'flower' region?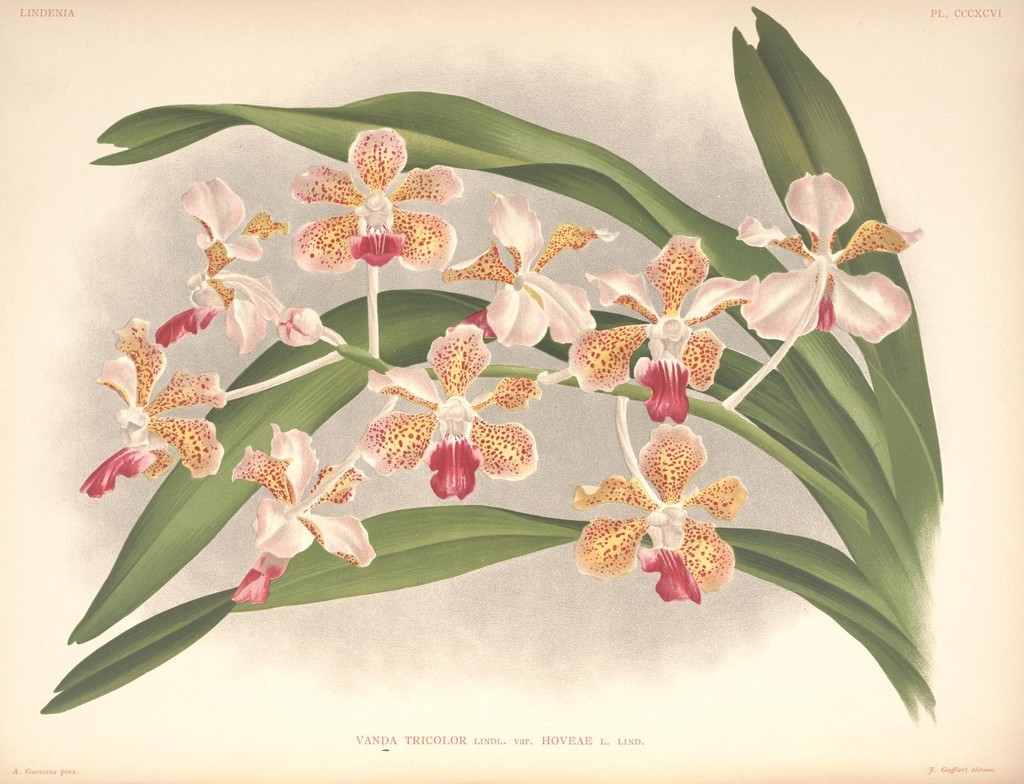
[570, 421, 749, 607]
